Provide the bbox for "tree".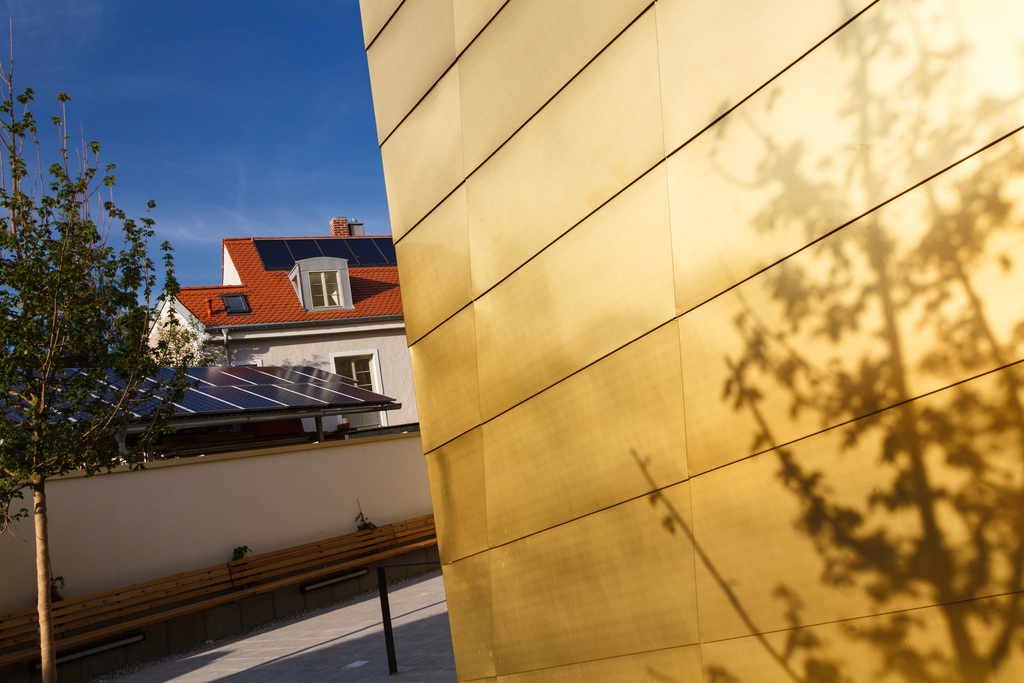
crop(4, 33, 225, 679).
